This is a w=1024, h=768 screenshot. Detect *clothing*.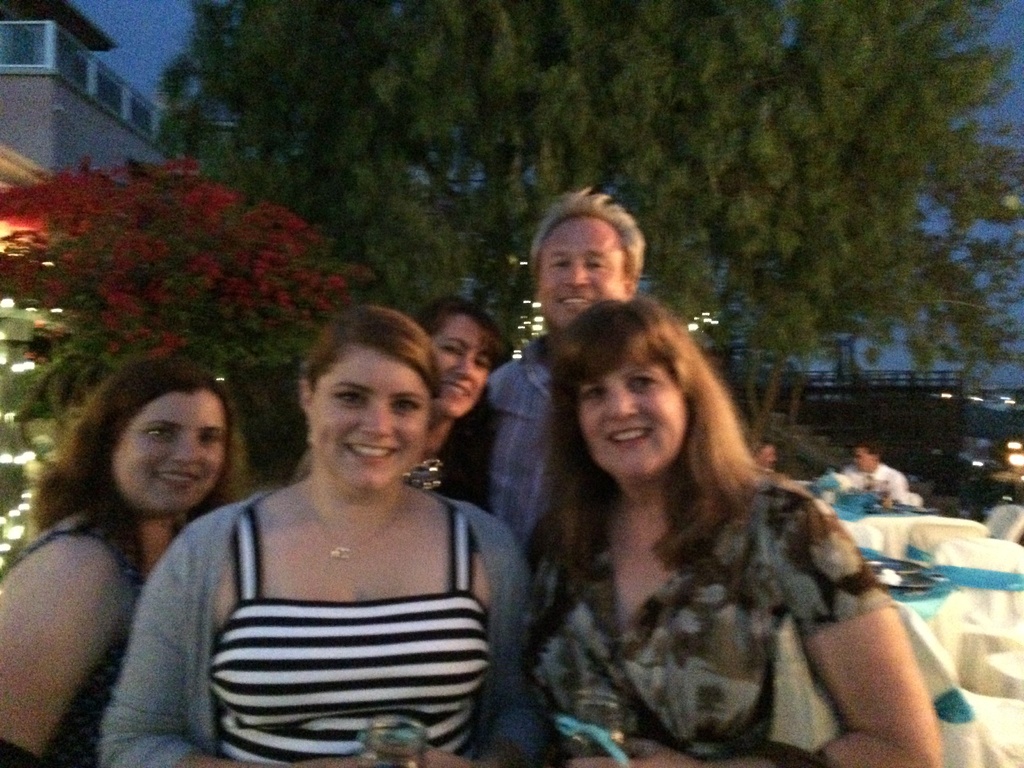
Rect(472, 332, 593, 580).
